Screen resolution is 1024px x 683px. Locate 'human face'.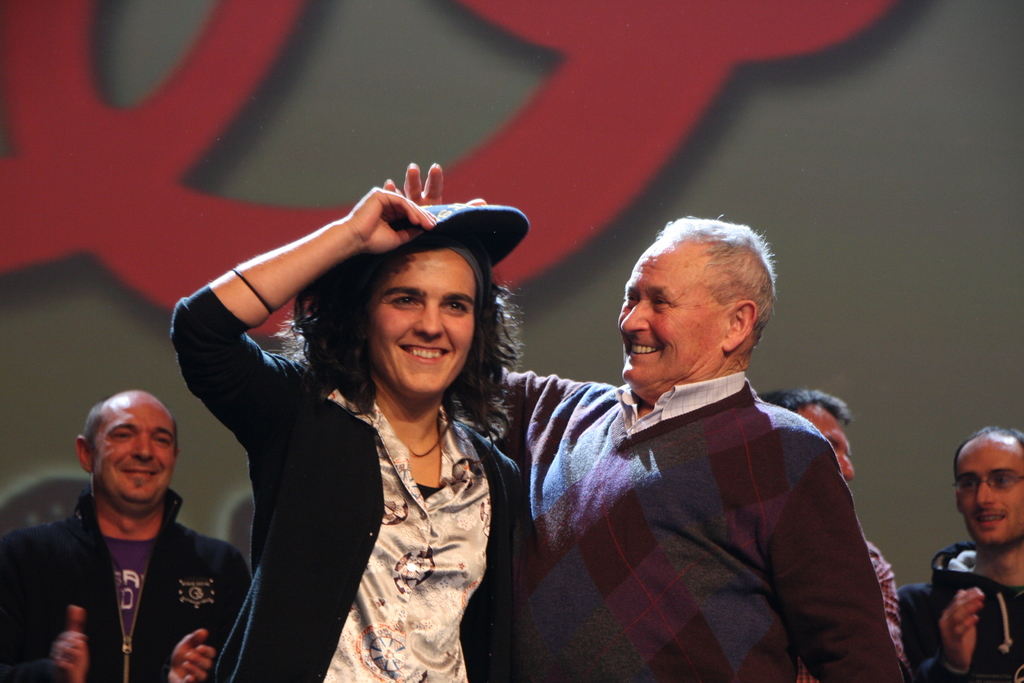
bbox=(90, 393, 178, 502).
